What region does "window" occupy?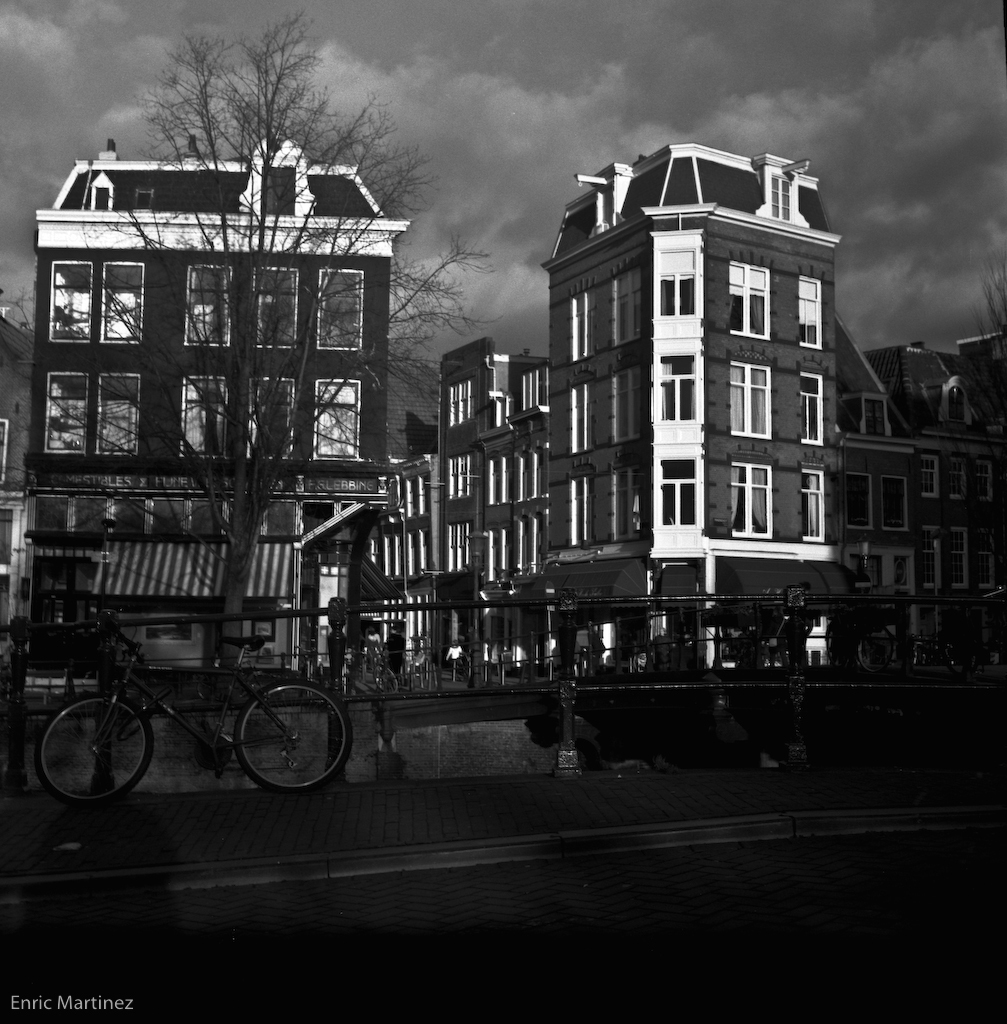
243/379/294/461.
